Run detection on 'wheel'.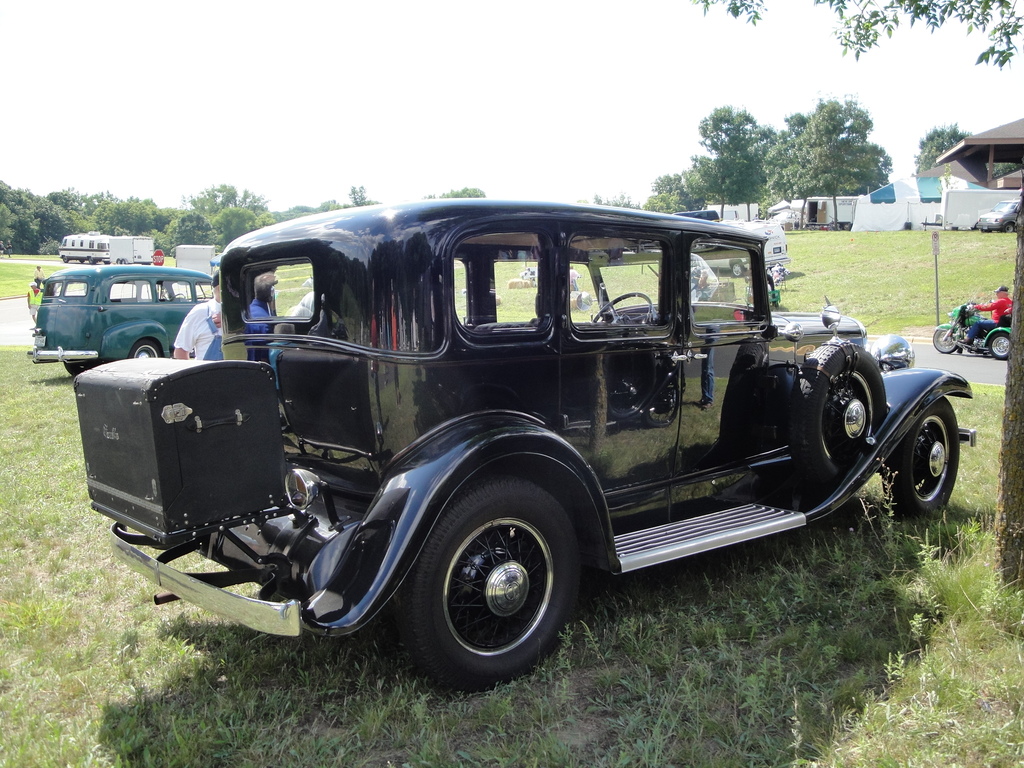
Result: [left=790, top=335, right=885, bottom=494].
